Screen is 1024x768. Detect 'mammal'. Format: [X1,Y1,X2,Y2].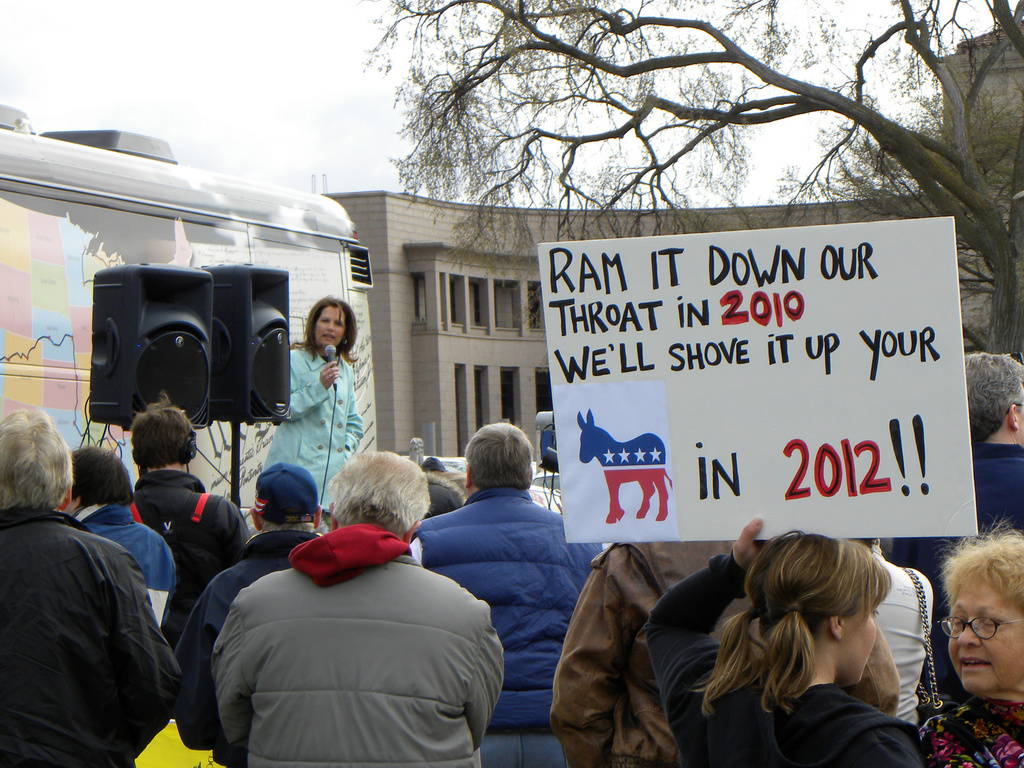
[890,346,1023,617].
